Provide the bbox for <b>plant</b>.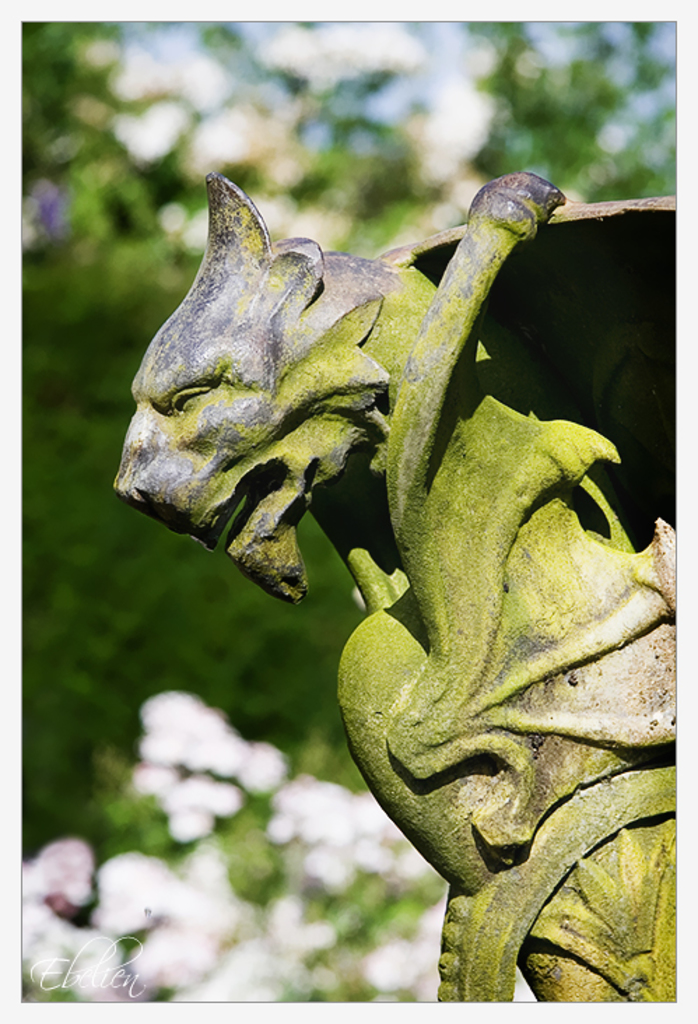
select_region(20, 18, 680, 999).
